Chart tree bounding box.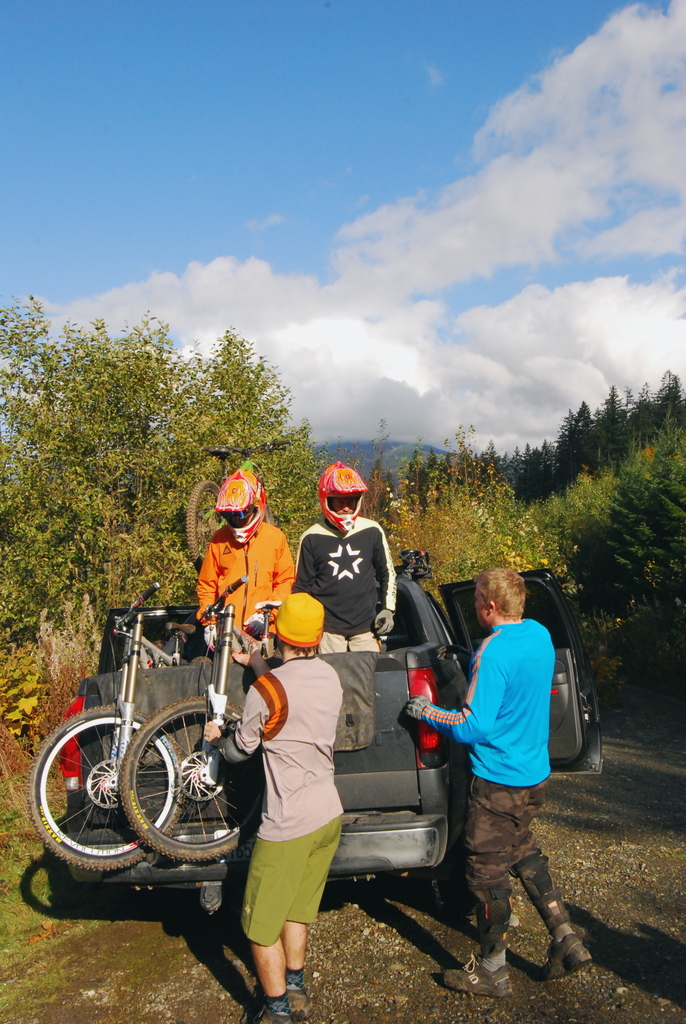
Charted: {"left": 173, "top": 320, "right": 306, "bottom": 462}.
